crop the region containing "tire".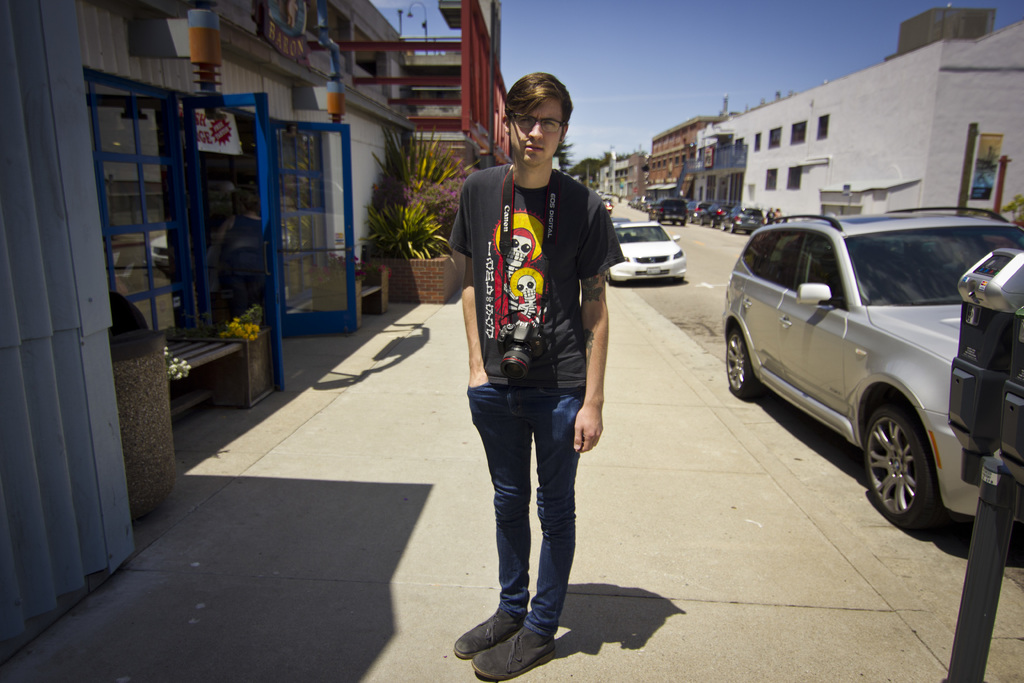
Crop region: pyautogui.locateOnScreen(604, 265, 614, 285).
